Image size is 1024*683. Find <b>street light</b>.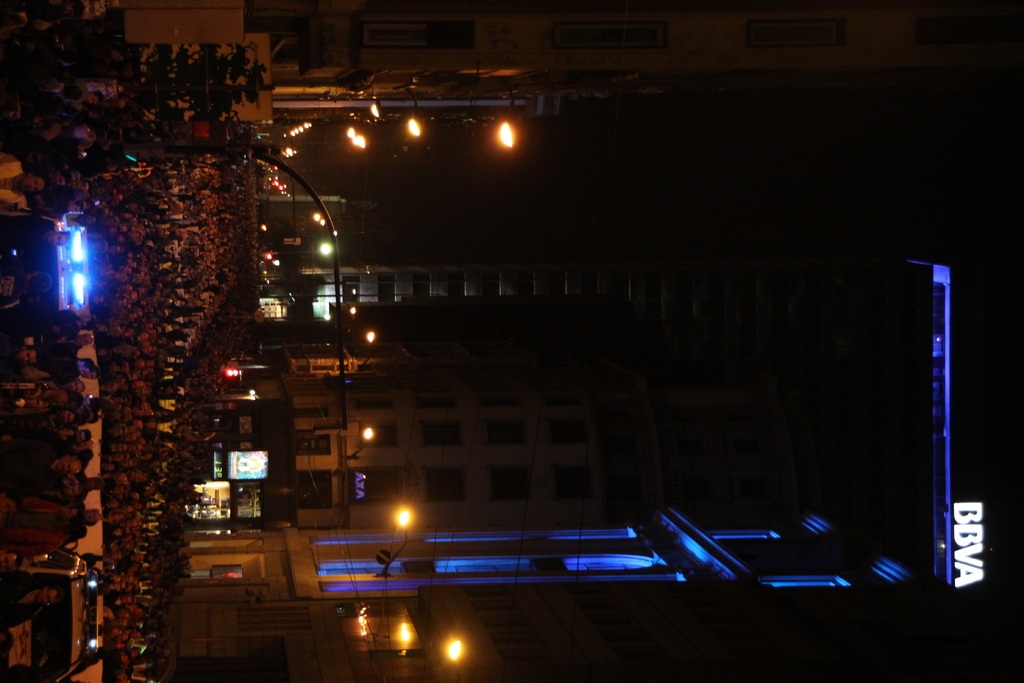
277, 78, 566, 161.
